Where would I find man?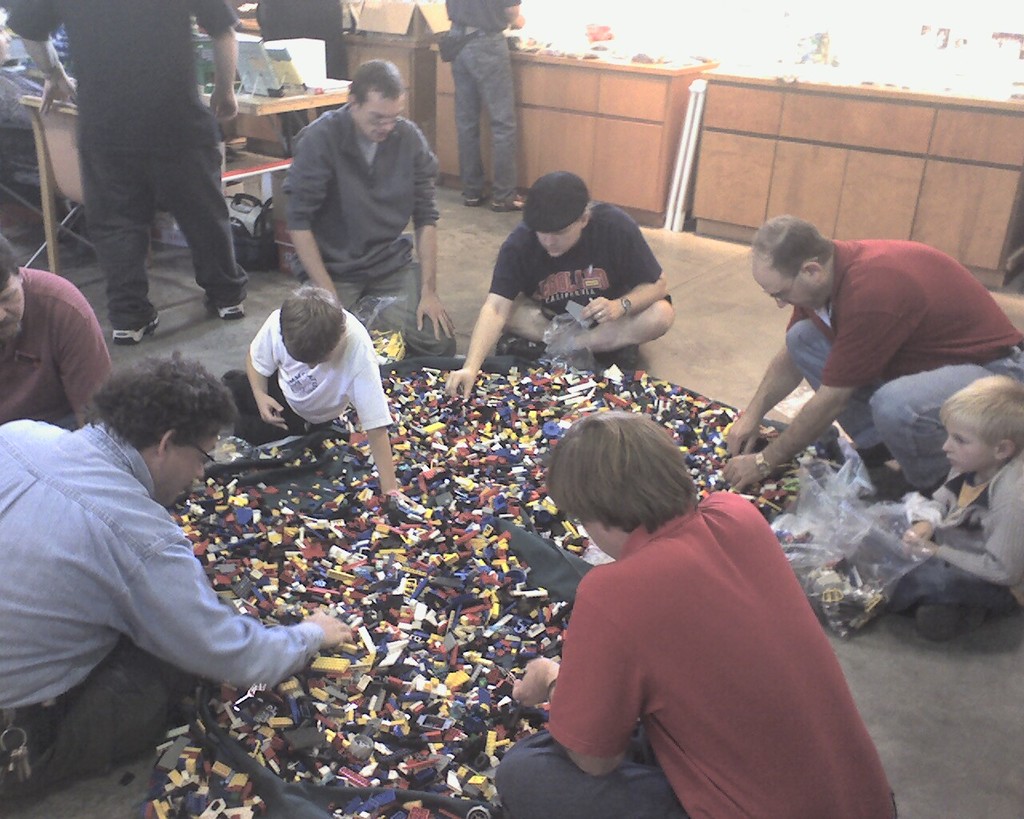
At {"x1": 4, "y1": 0, "x2": 251, "y2": 346}.
